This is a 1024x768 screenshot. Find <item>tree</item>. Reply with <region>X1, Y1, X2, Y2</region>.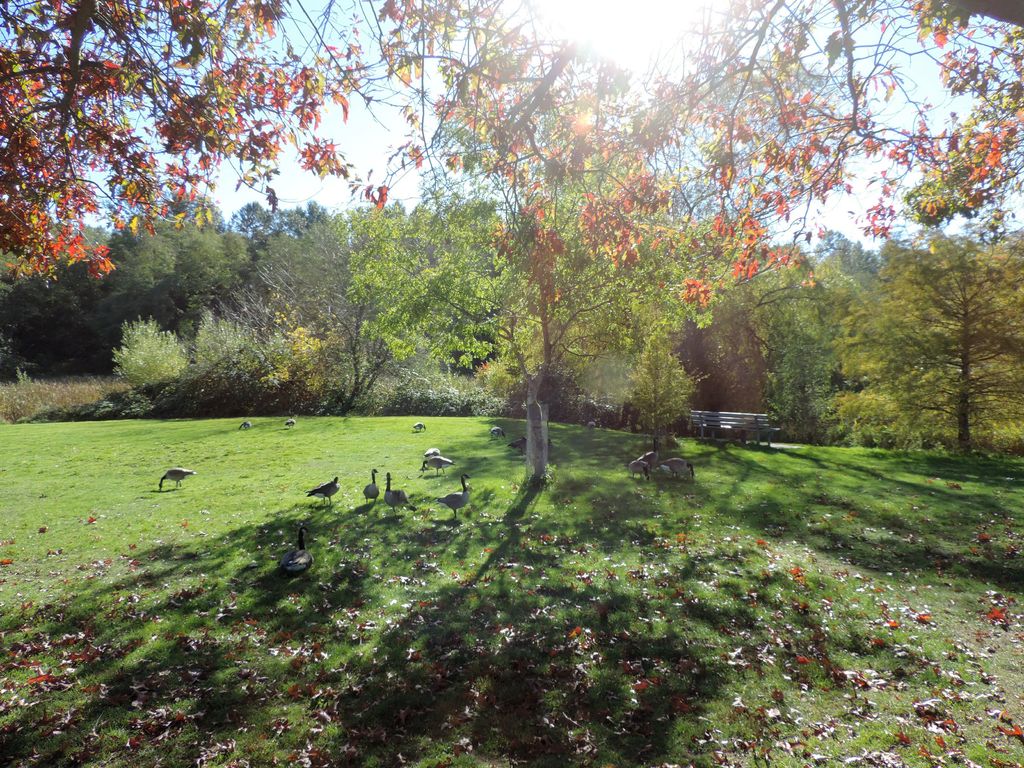
<region>819, 227, 1023, 454</region>.
